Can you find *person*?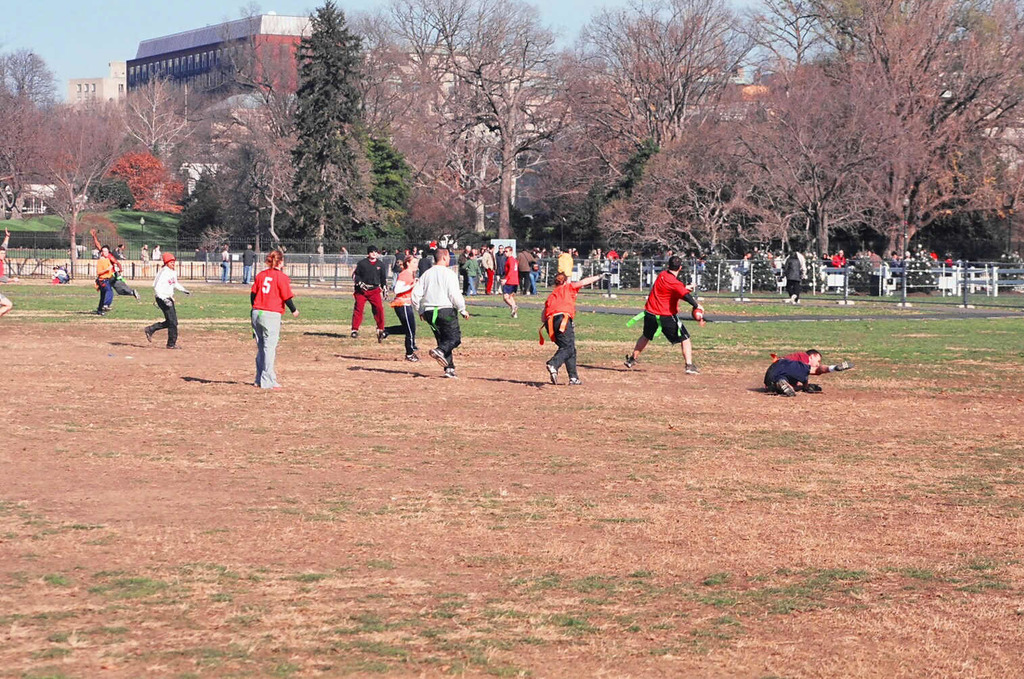
Yes, bounding box: left=461, top=250, right=481, bottom=296.
